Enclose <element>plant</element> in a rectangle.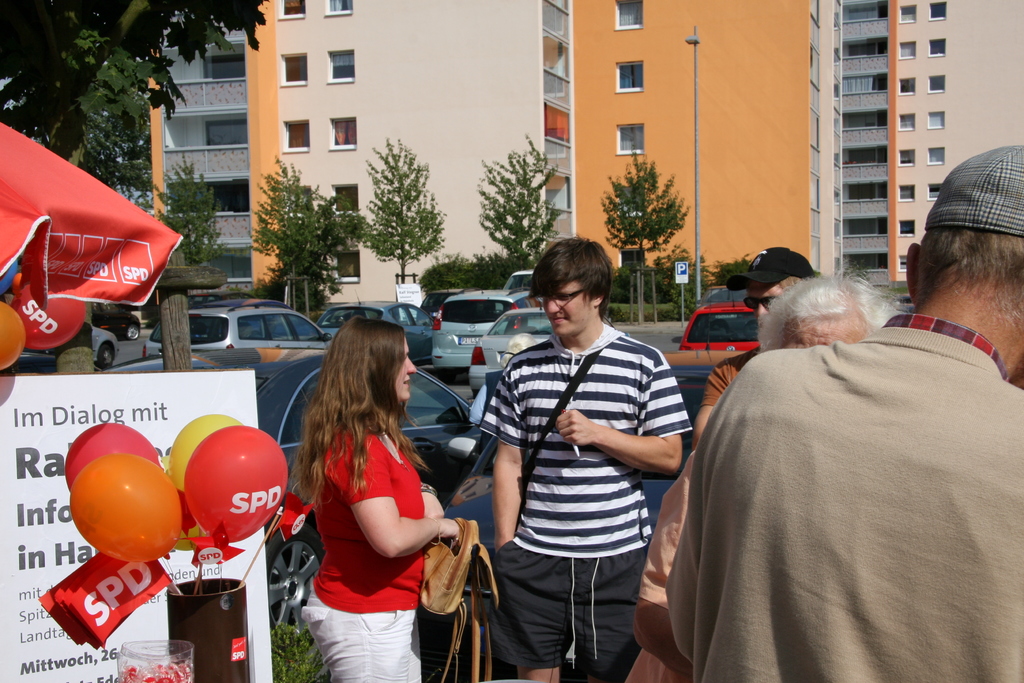
region(604, 258, 668, 309).
